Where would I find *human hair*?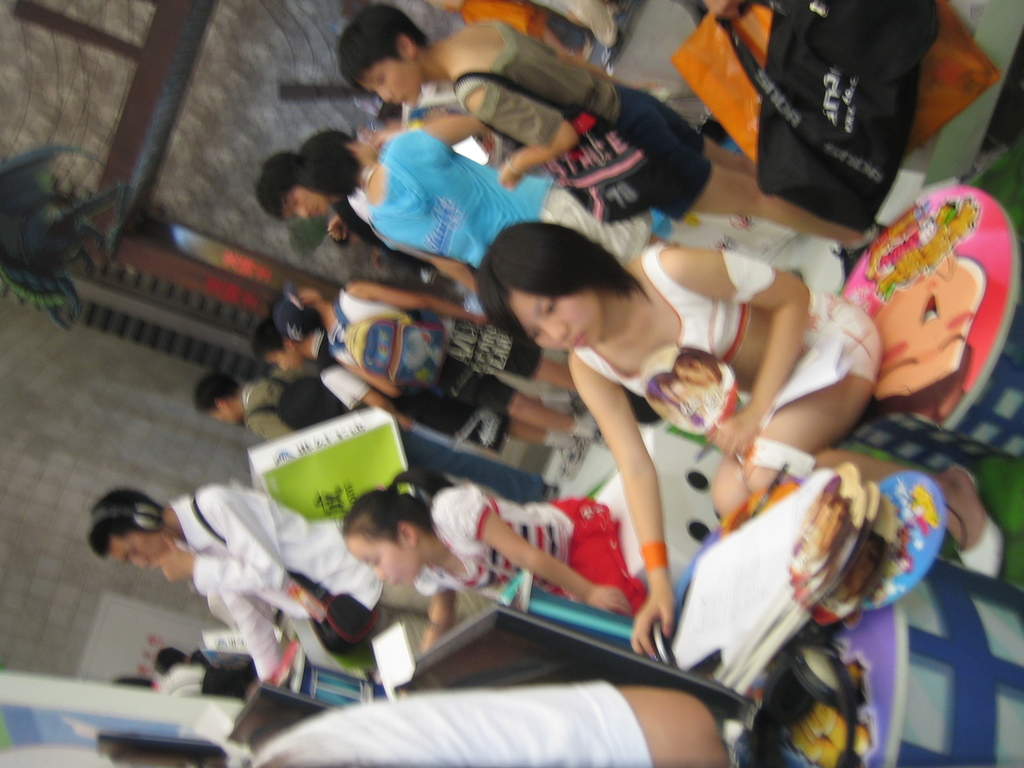
At crop(252, 317, 285, 362).
